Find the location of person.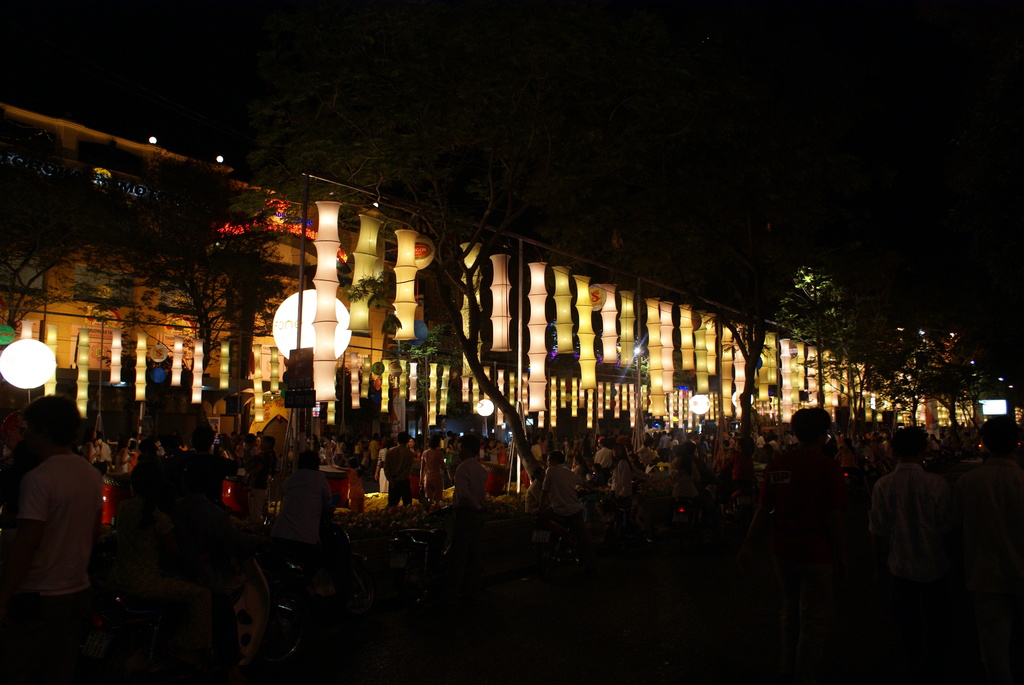
Location: detection(414, 431, 447, 497).
